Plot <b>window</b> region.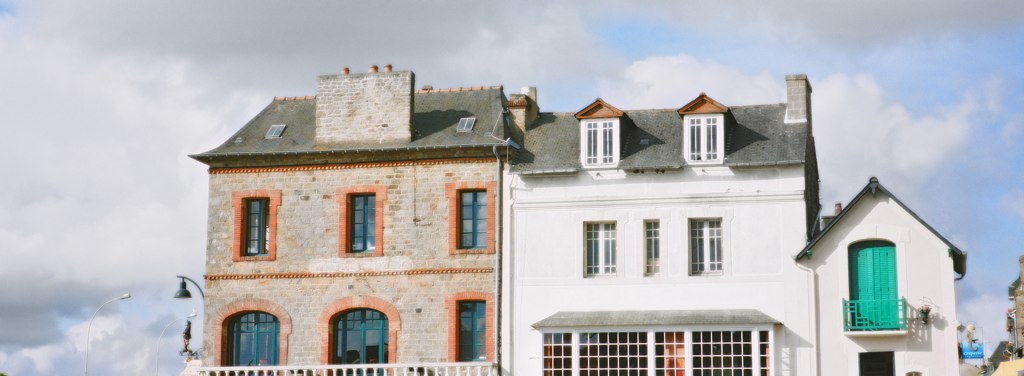
Plotted at BBox(336, 190, 386, 258).
